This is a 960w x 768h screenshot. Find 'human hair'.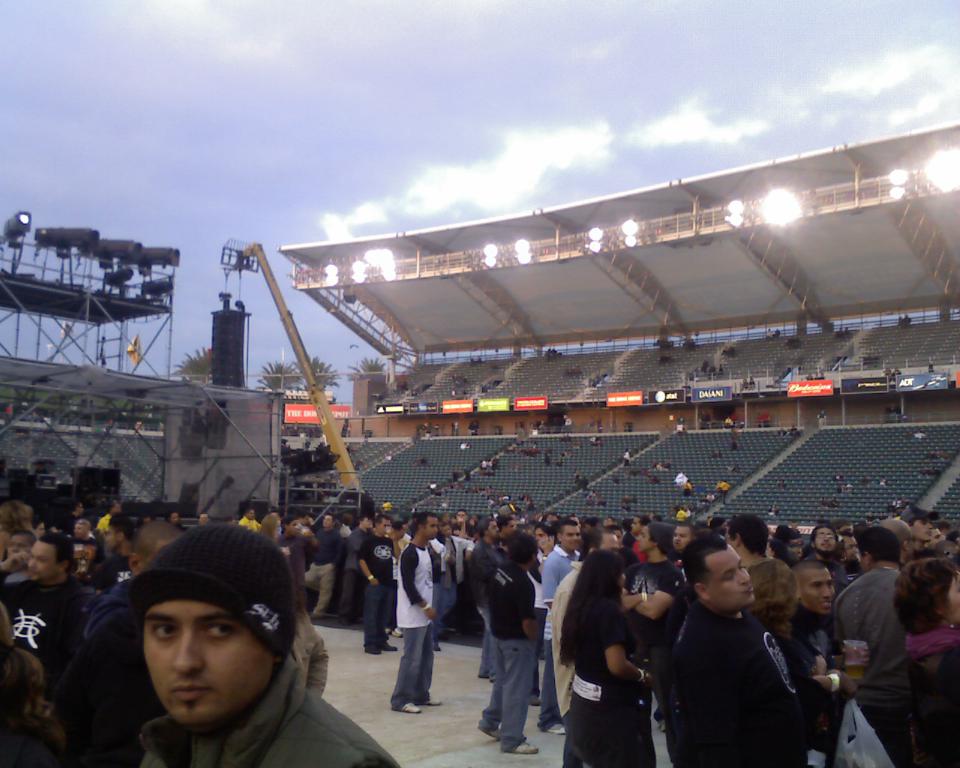
Bounding box: bbox(893, 559, 959, 637).
